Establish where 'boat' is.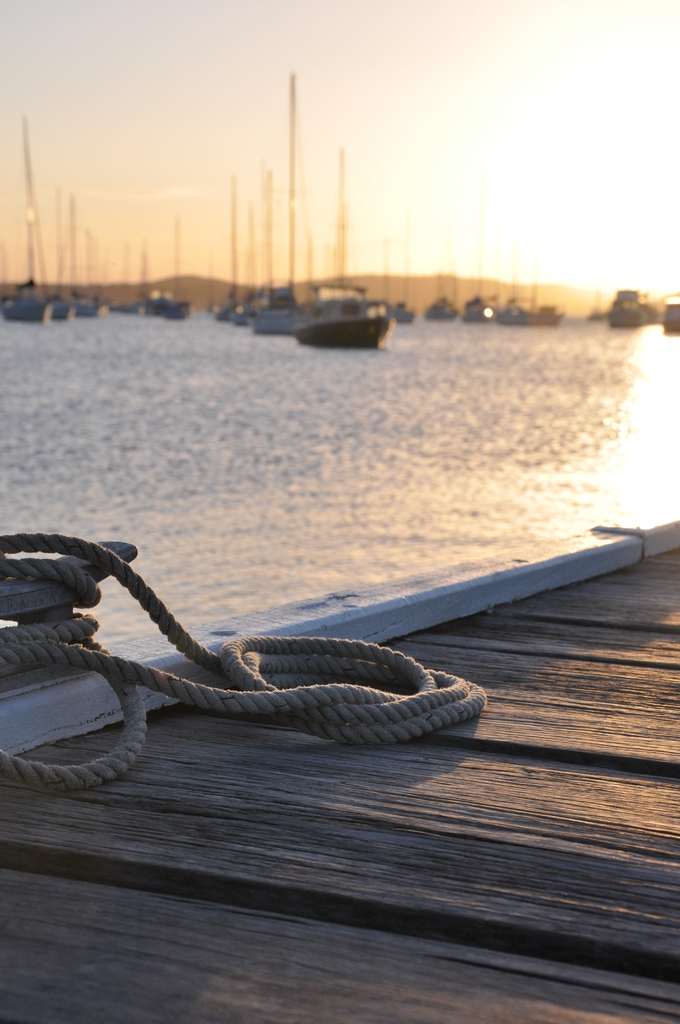
Established at {"left": 497, "top": 291, "right": 565, "bottom": 326}.
